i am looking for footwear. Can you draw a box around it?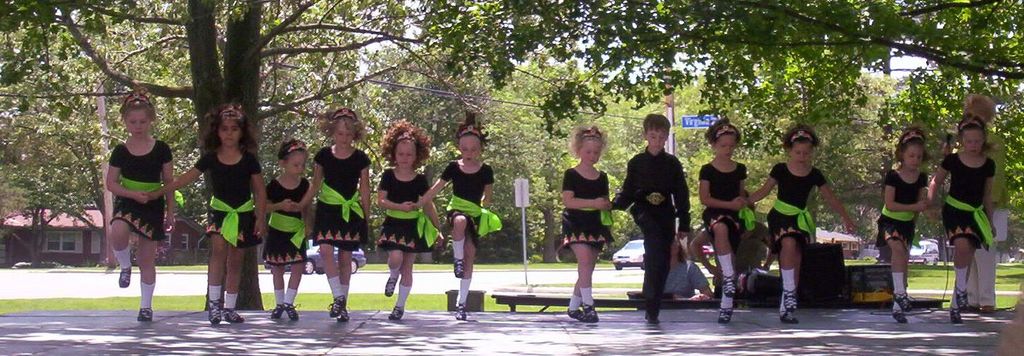
Sure, the bounding box is bbox(116, 267, 135, 292).
